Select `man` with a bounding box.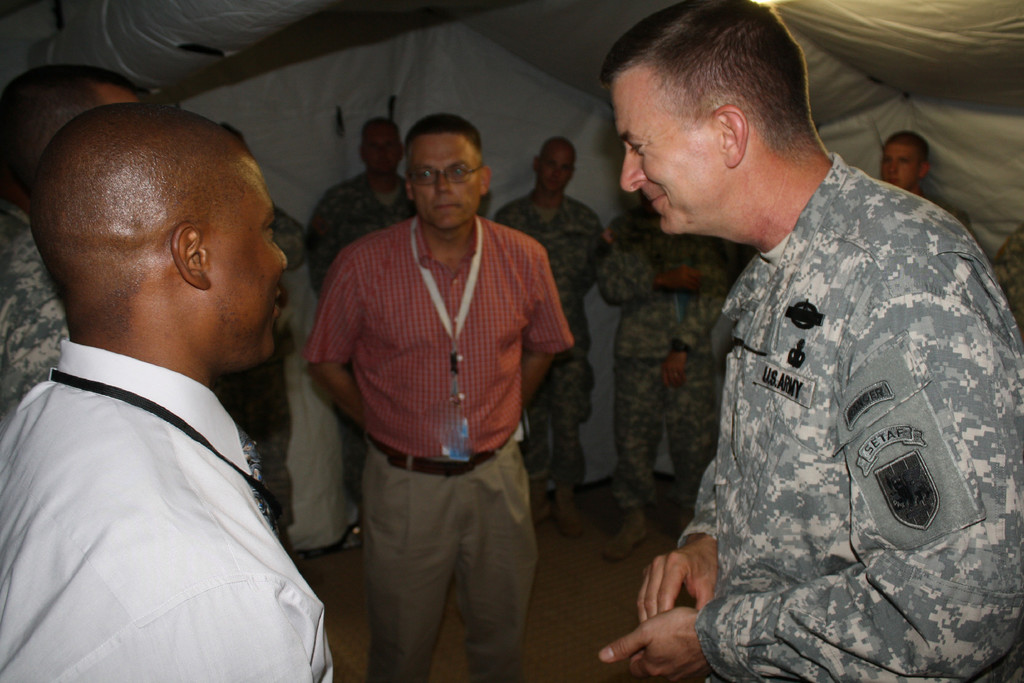
BBox(602, 194, 744, 562).
